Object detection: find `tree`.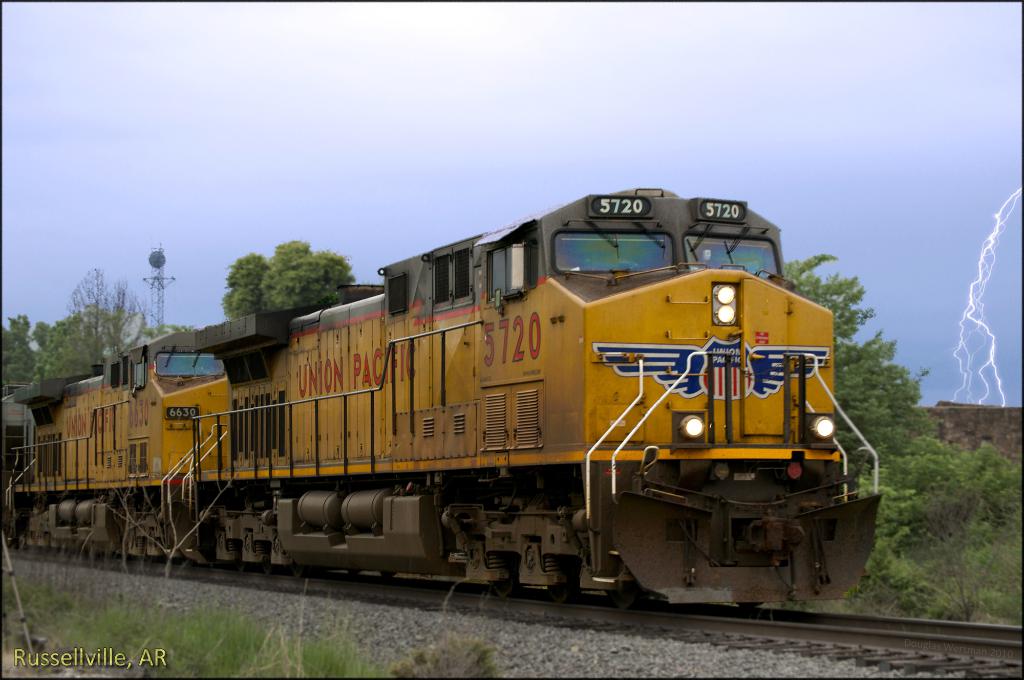
{"left": 144, "top": 323, "right": 193, "bottom": 332}.
